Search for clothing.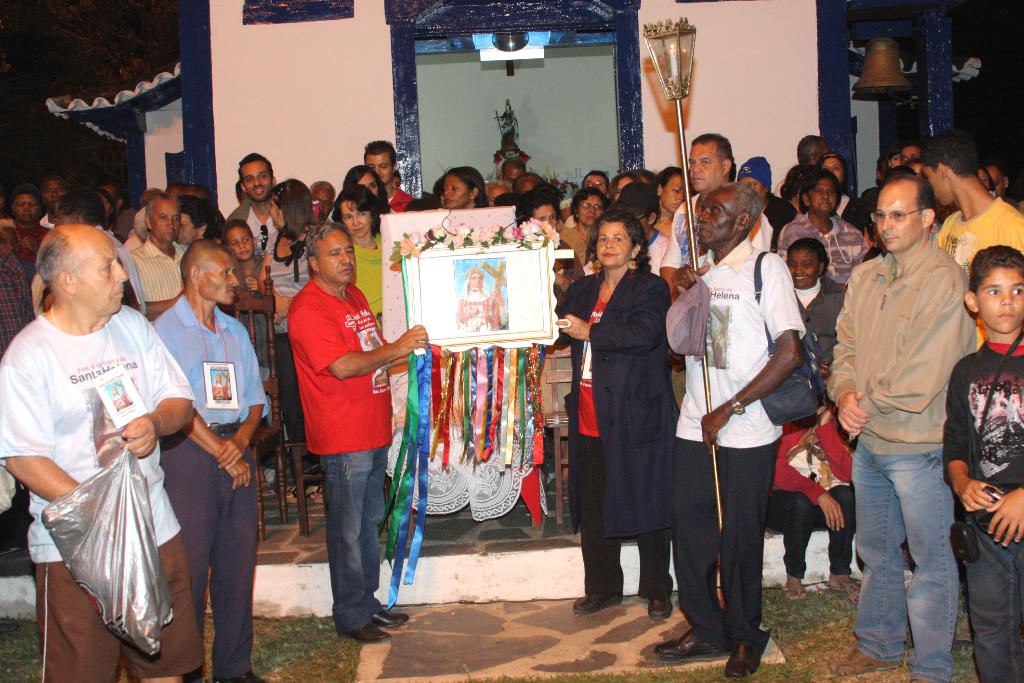
Found at locate(120, 239, 181, 336).
